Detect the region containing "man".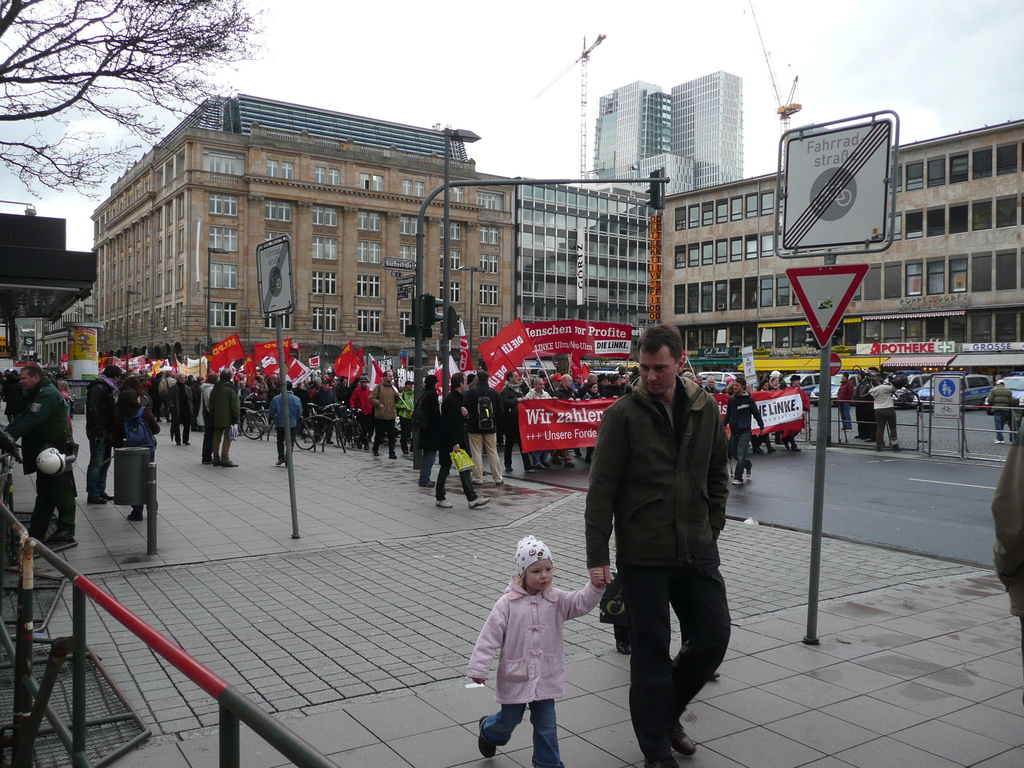
BBox(266, 378, 299, 470).
